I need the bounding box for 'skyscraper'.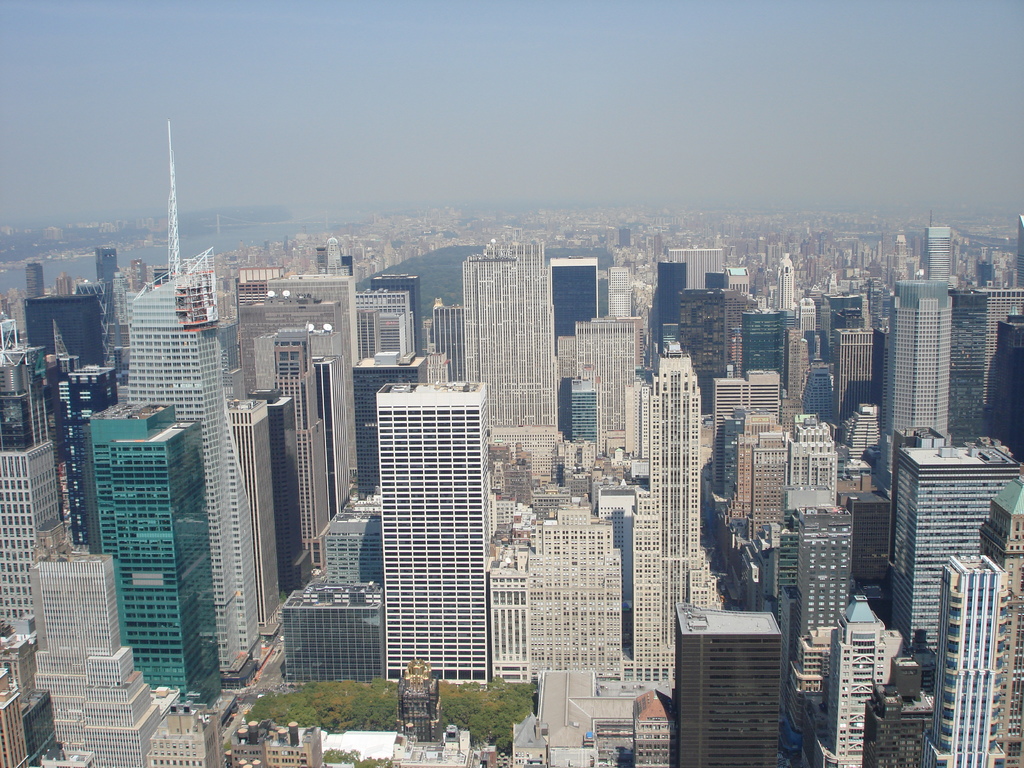
Here it is: crop(260, 332, 345, 568).
